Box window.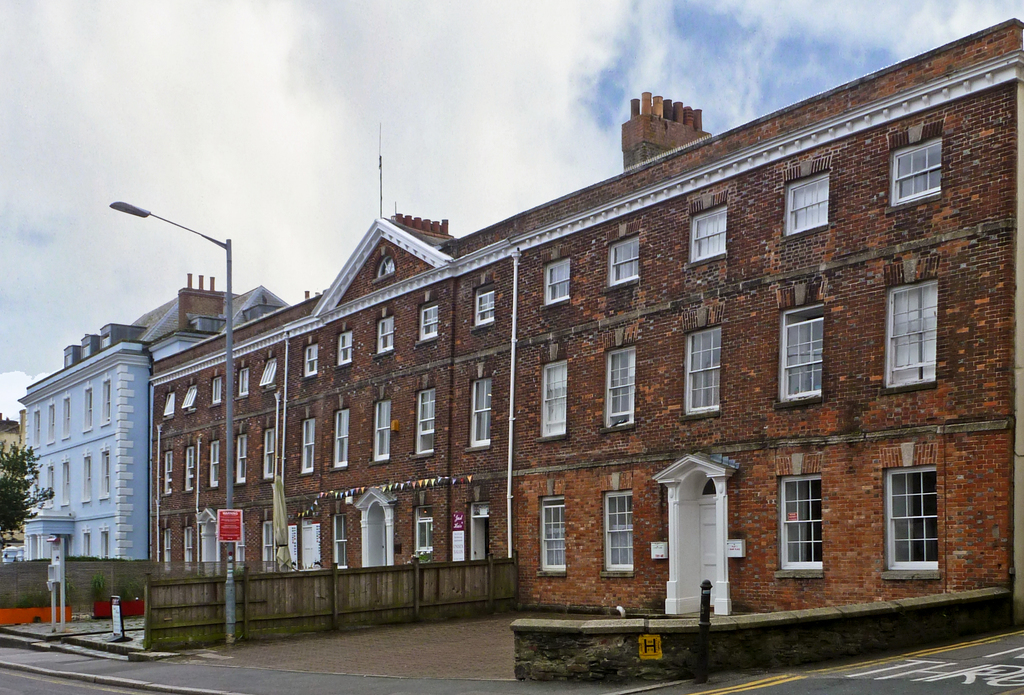
[left=415, top=509, right=433, bottom=553].
